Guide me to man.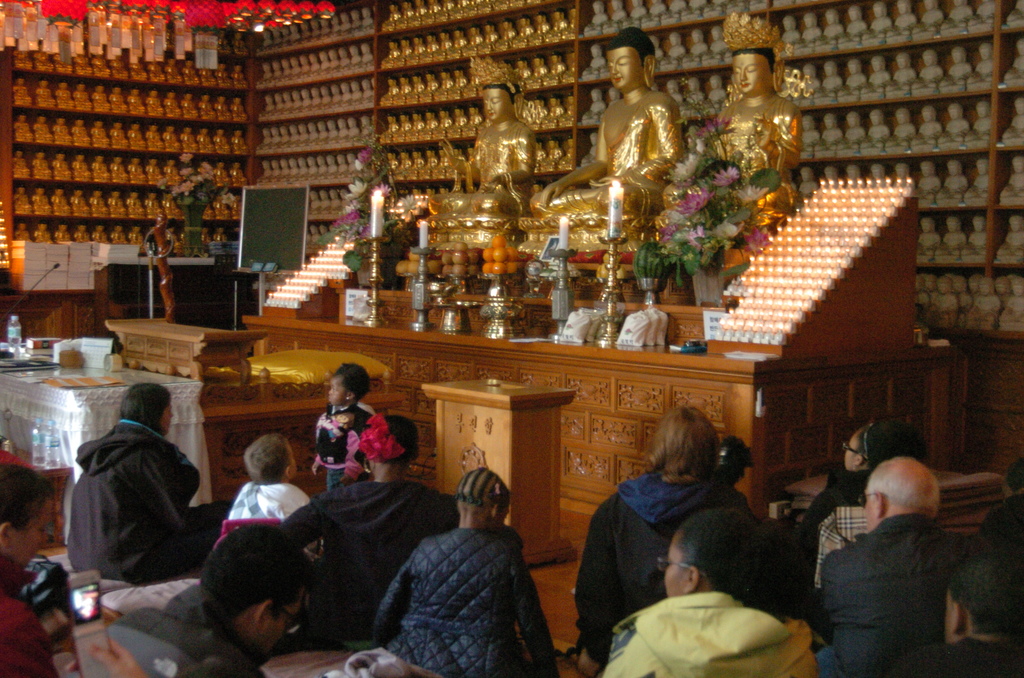
Guidance: rect(529, 28, 685, 218).
